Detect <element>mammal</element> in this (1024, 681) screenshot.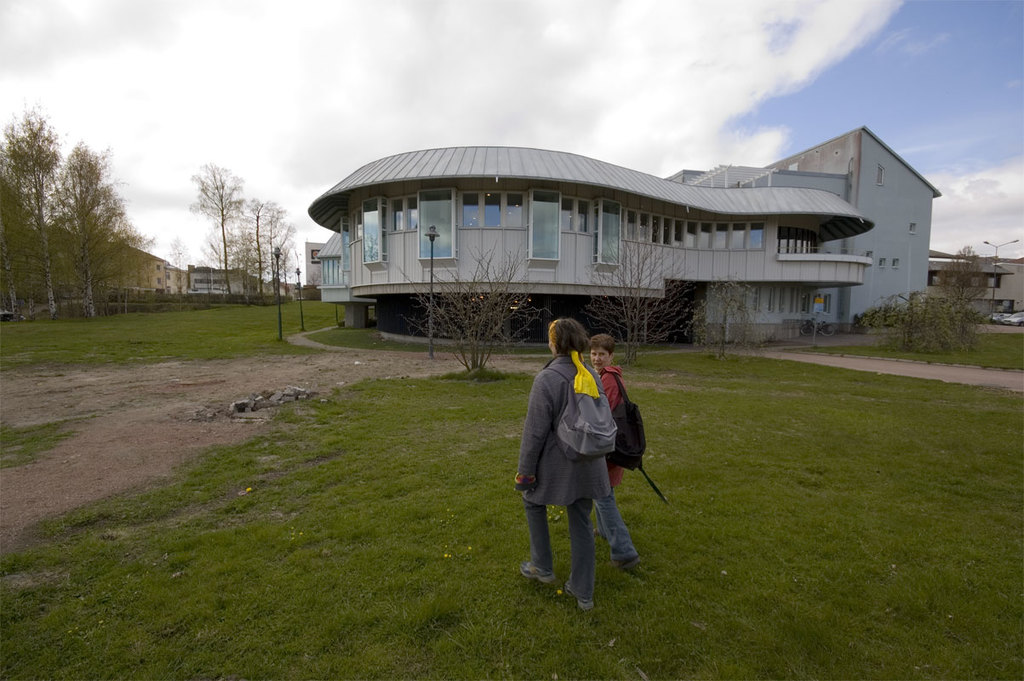
Detection: bbox(519, 323, 620, 617).
